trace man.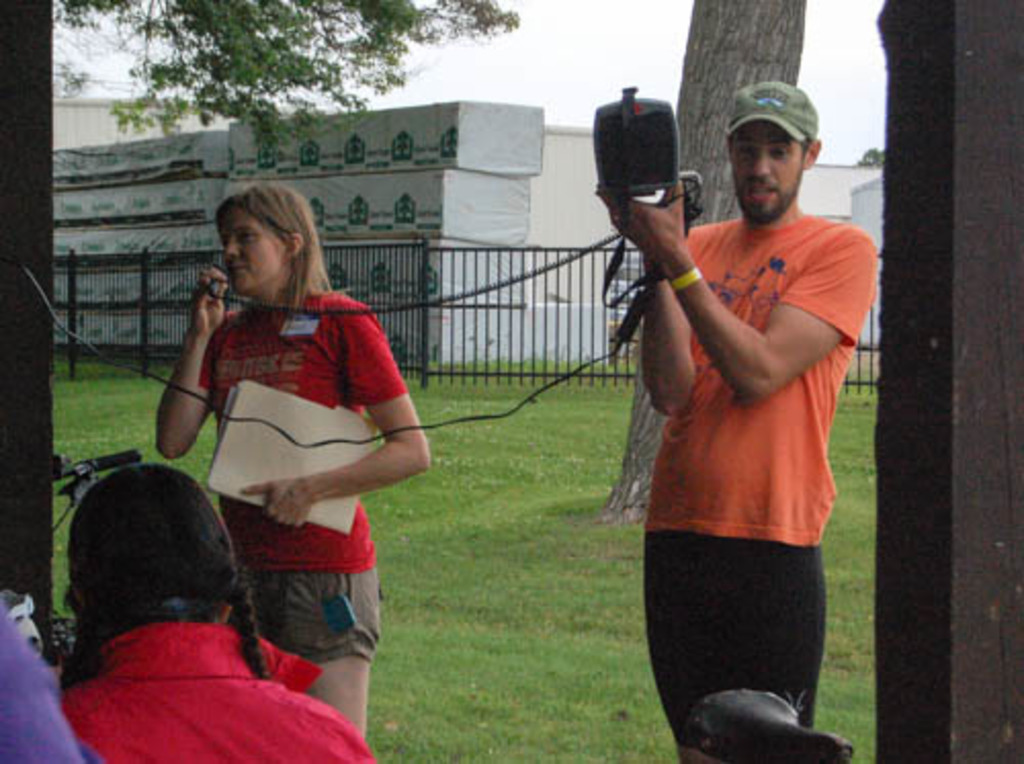
Traced to <bbox>600, 72, 864, 763</bbox>.
